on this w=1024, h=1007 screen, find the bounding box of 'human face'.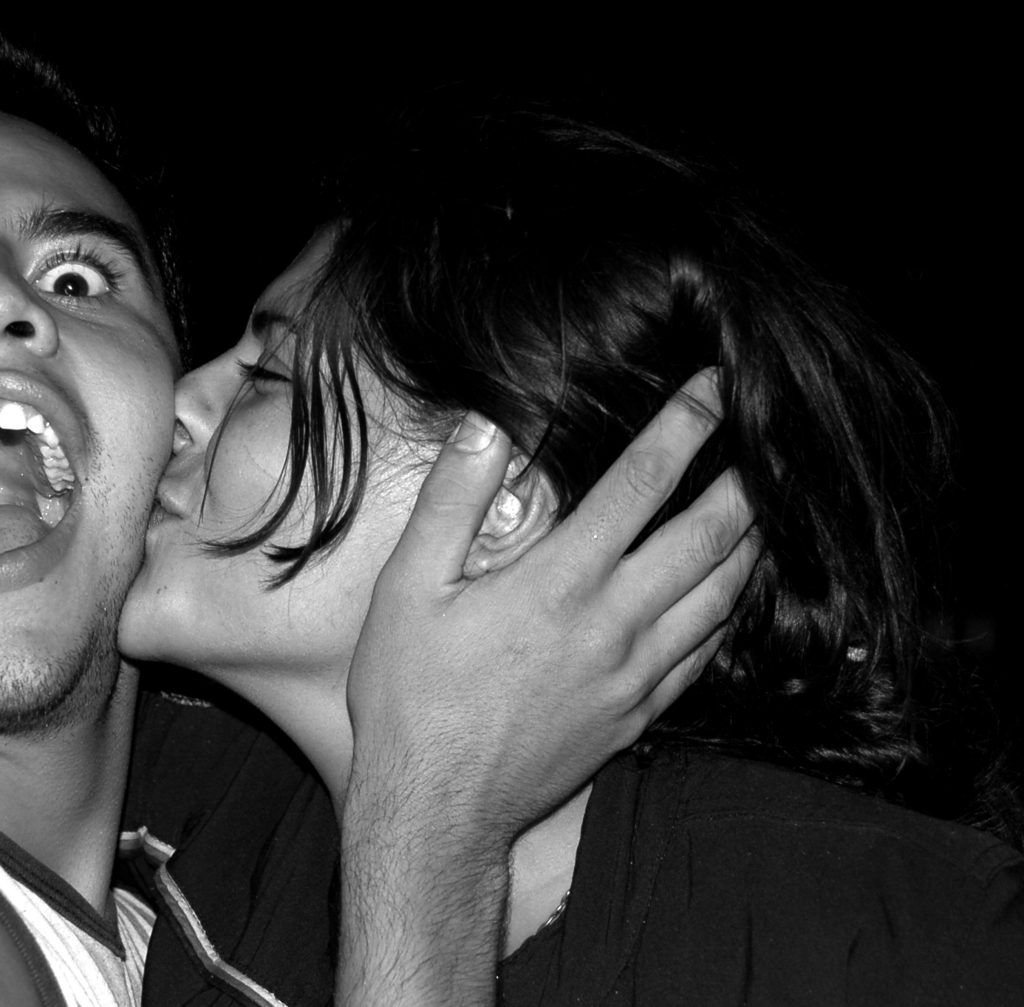
Bounding box: [x1=117, y1=230, x2=448, y2=655].
